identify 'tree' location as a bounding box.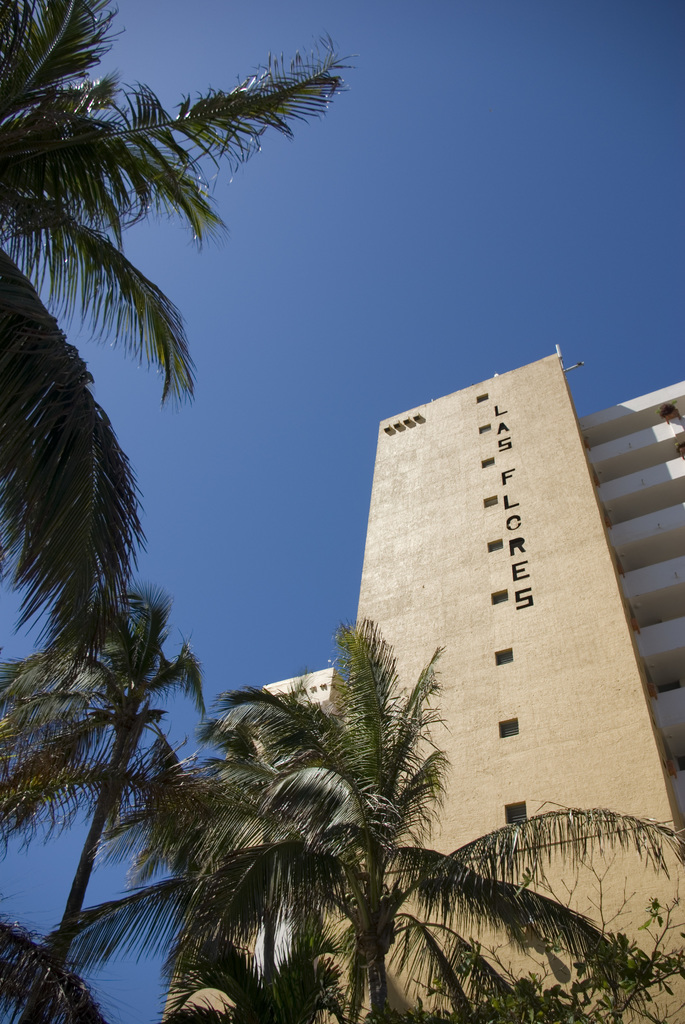
bbox=[0, 595, 211, 1023].
